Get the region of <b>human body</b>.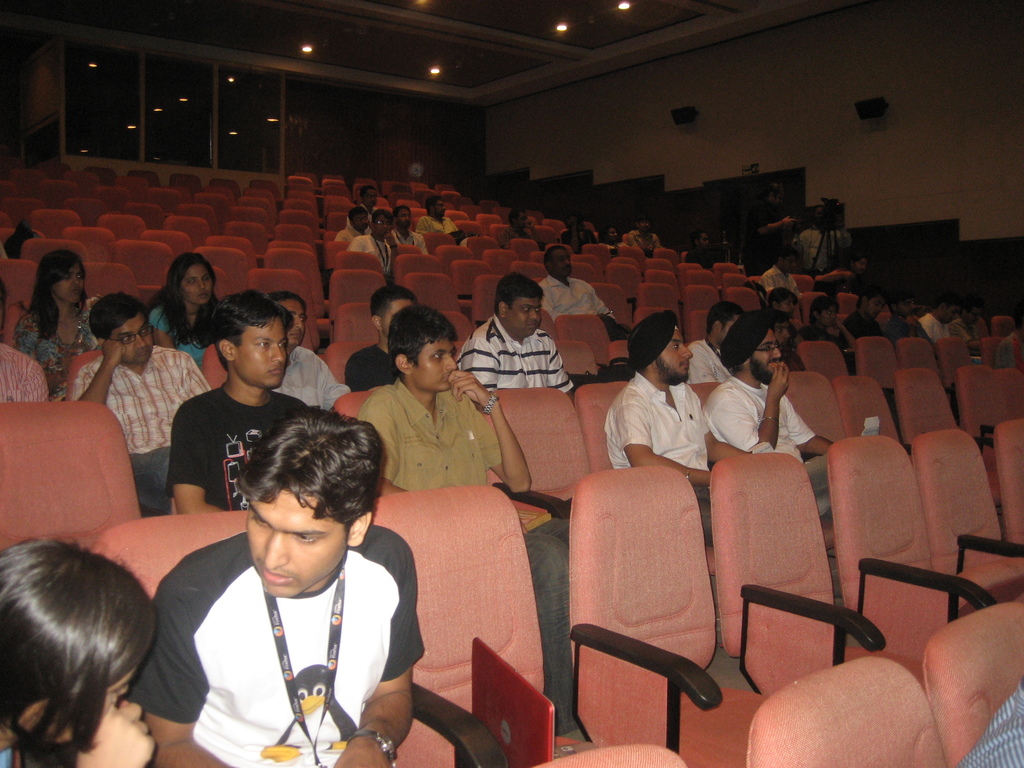
l=358, t=305, r=587, b=742.
